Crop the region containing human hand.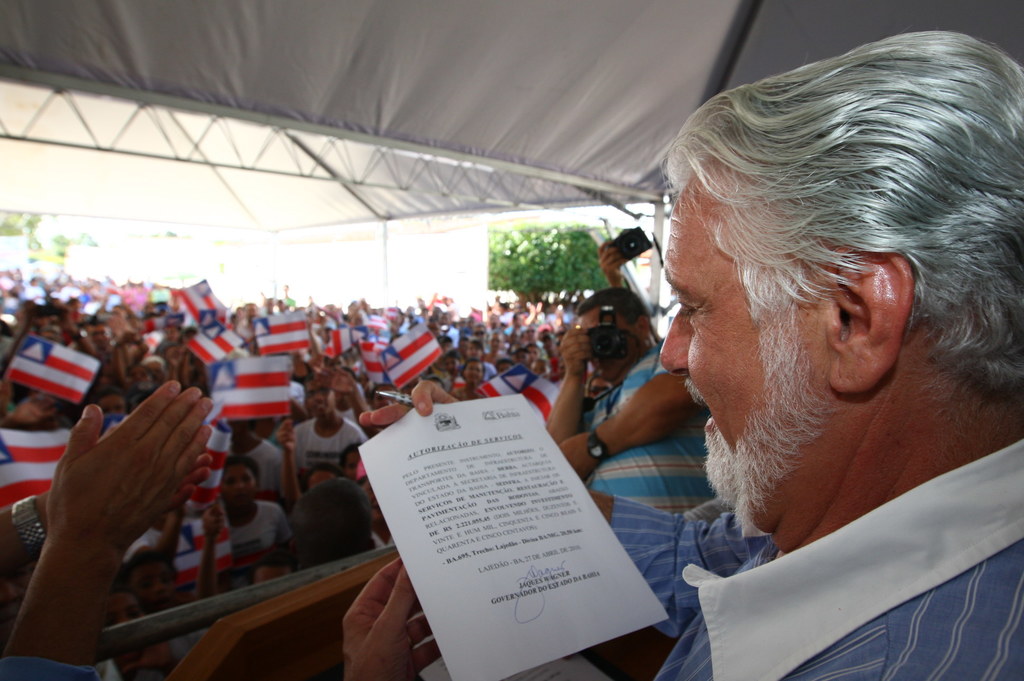
Crop region: {"left": 355, "top": 378, "right": 462, "bottom": 431}.
